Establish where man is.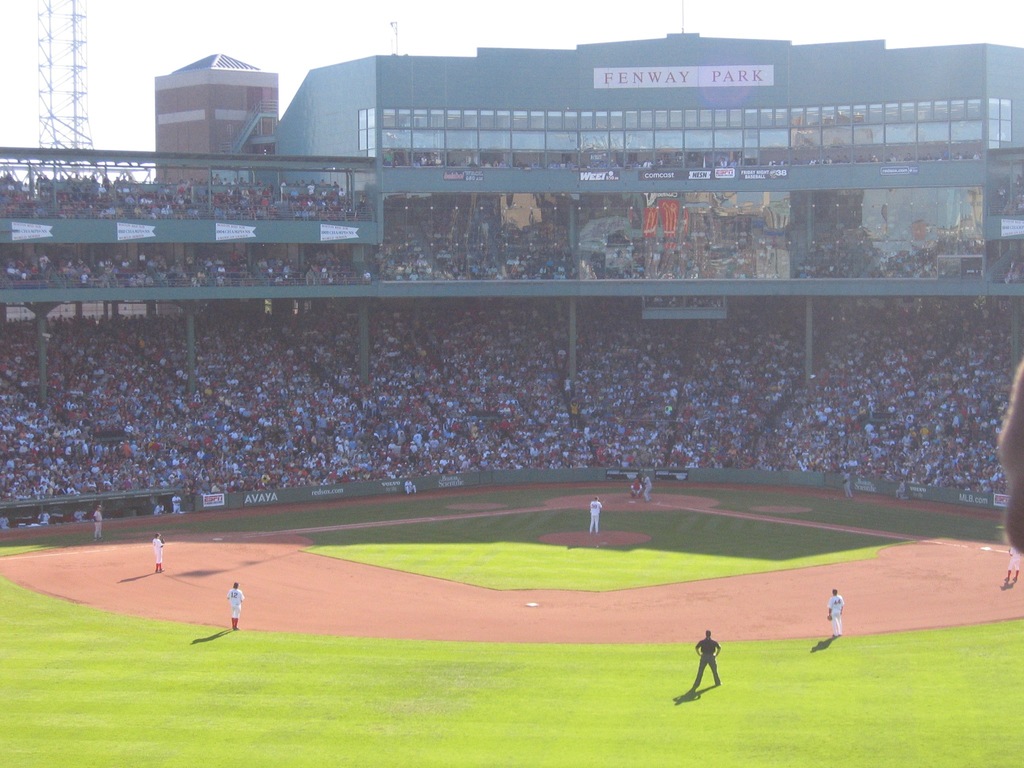
Established at (x1=402, y1=474, x2=415, y2=495).
